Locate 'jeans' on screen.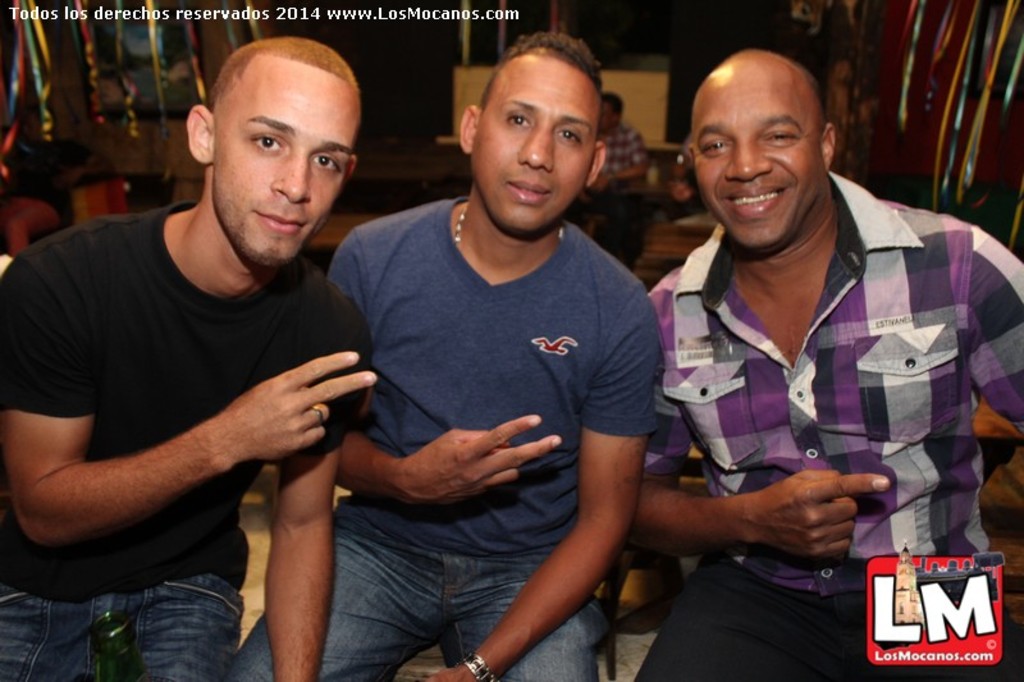
On screen at <box>0,571,251,681</box>.
